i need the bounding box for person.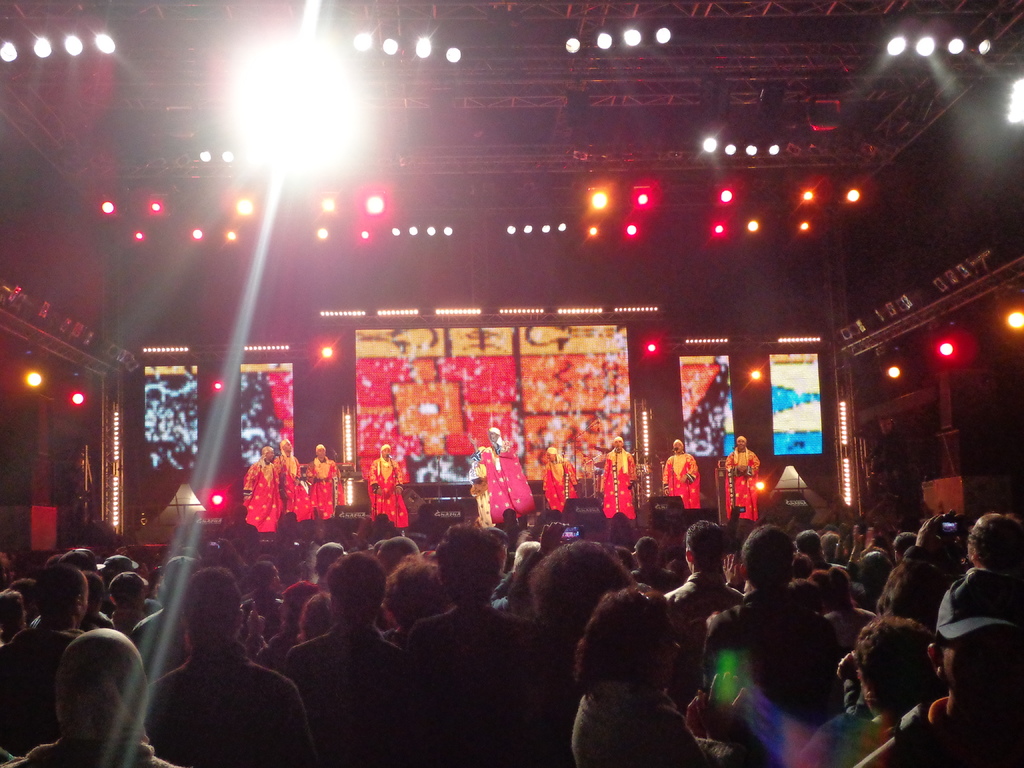
Here it is: box(276, 552, 406, 766).
